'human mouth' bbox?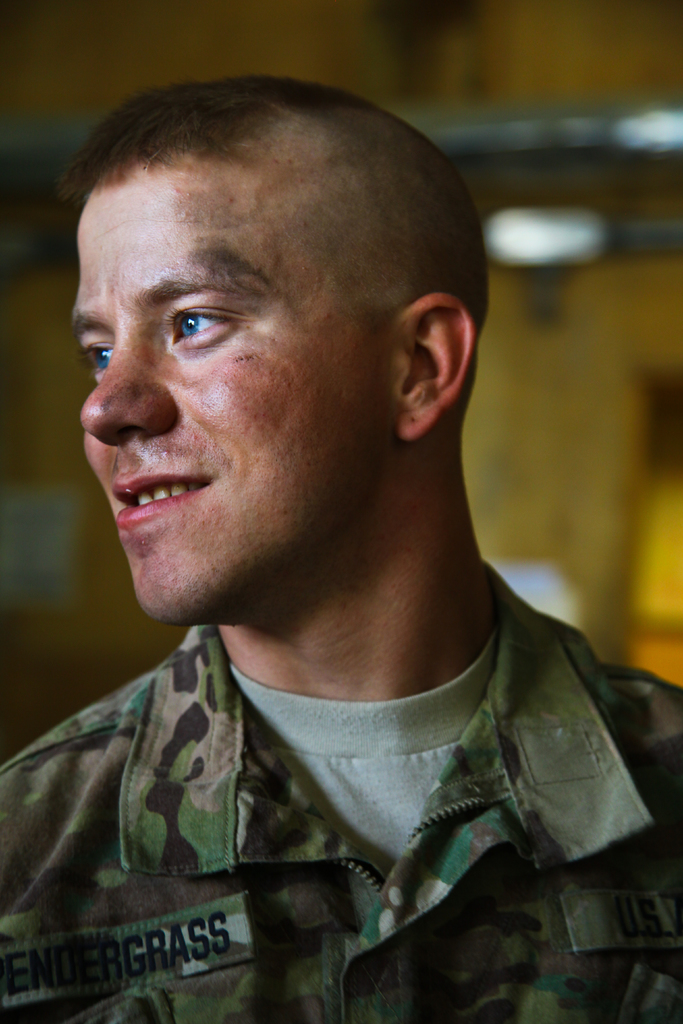
rect(101, 463, 220, 531)
